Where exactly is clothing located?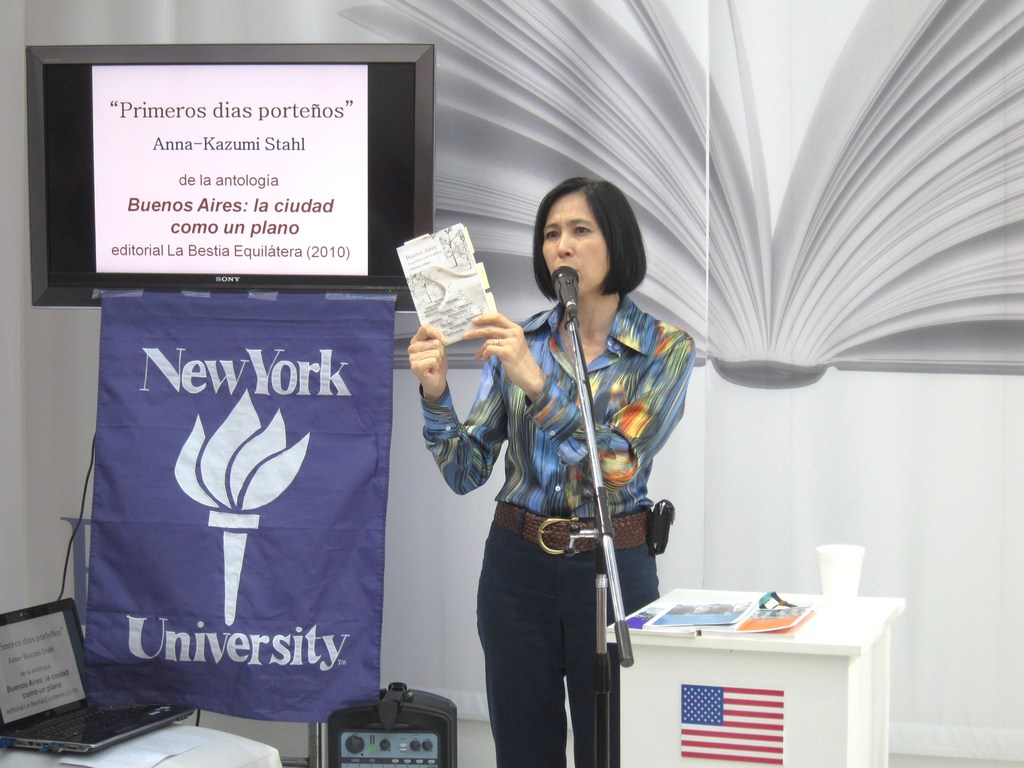
Its bounding box is <region>460, 221, 682, 759</region>.
